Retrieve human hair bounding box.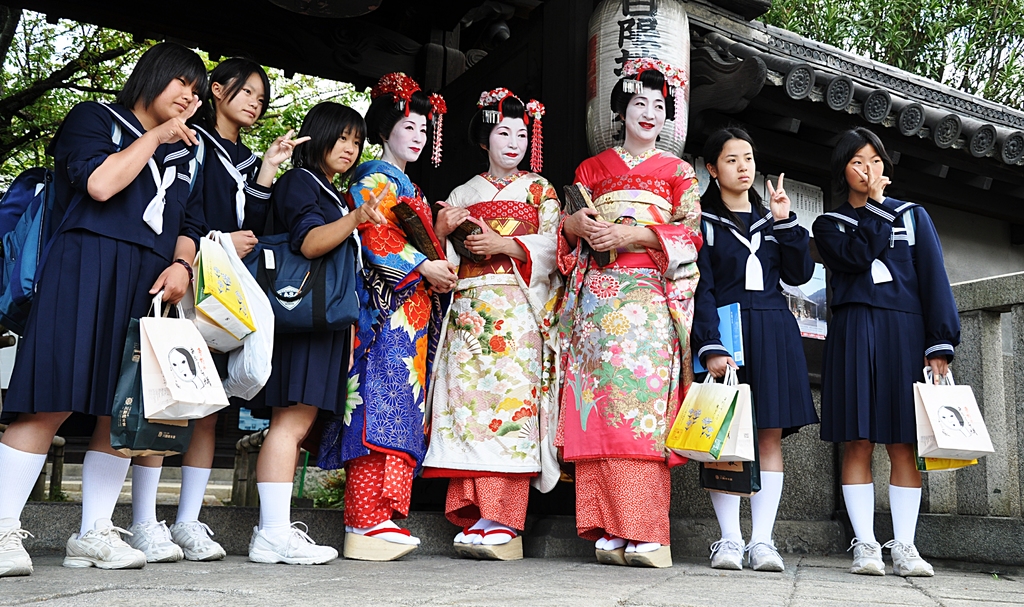
Bounding box: select_region(110, 37, 205, 112).
